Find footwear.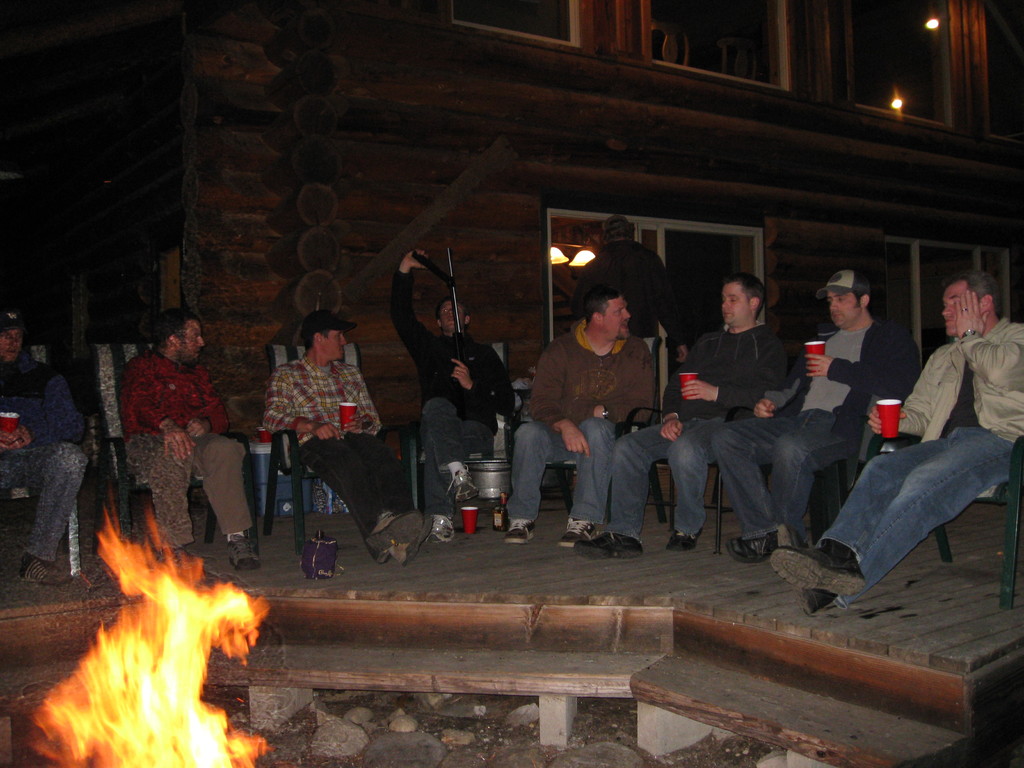
(x1=227, y1=533, x2=259, y2=573).
